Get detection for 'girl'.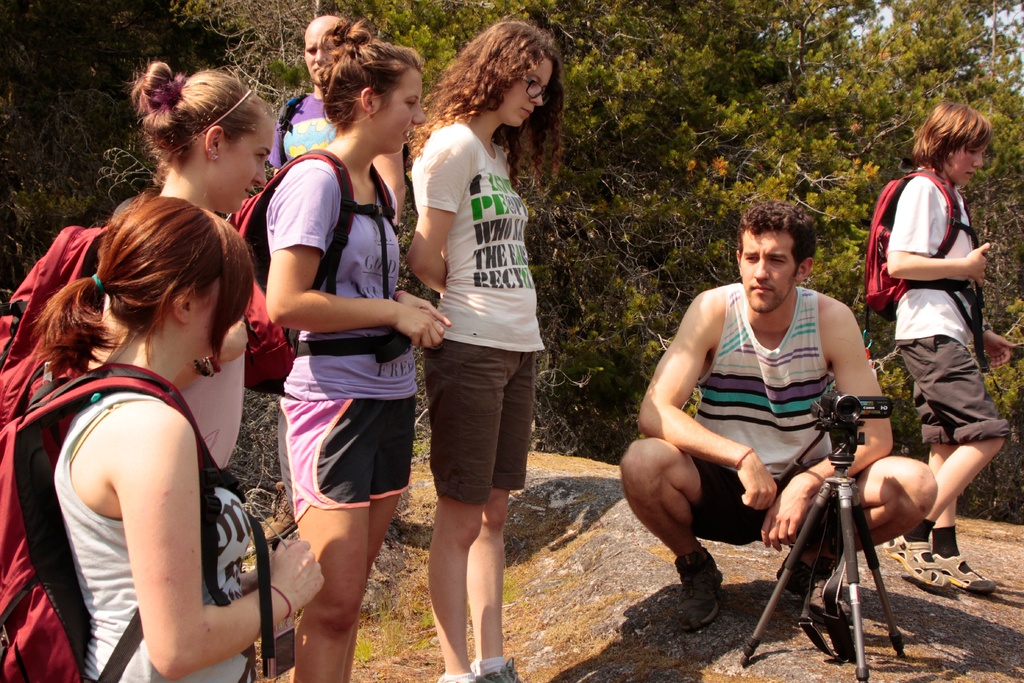
Detection: crop(403, 17, 569, 682).
